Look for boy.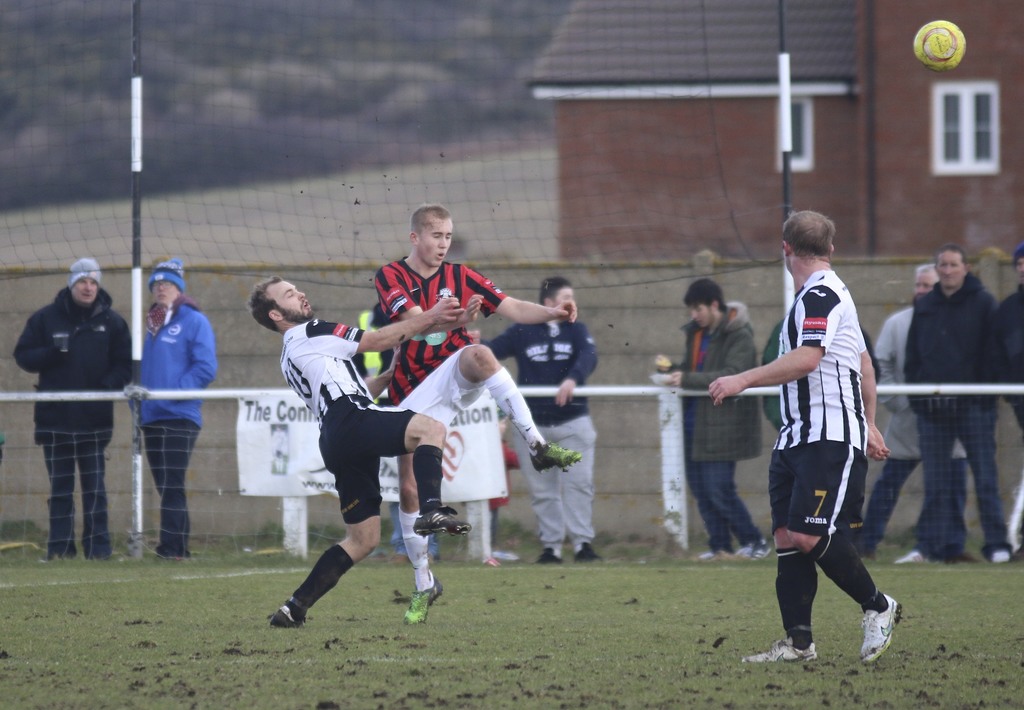
Found: (657,282,765,557).
